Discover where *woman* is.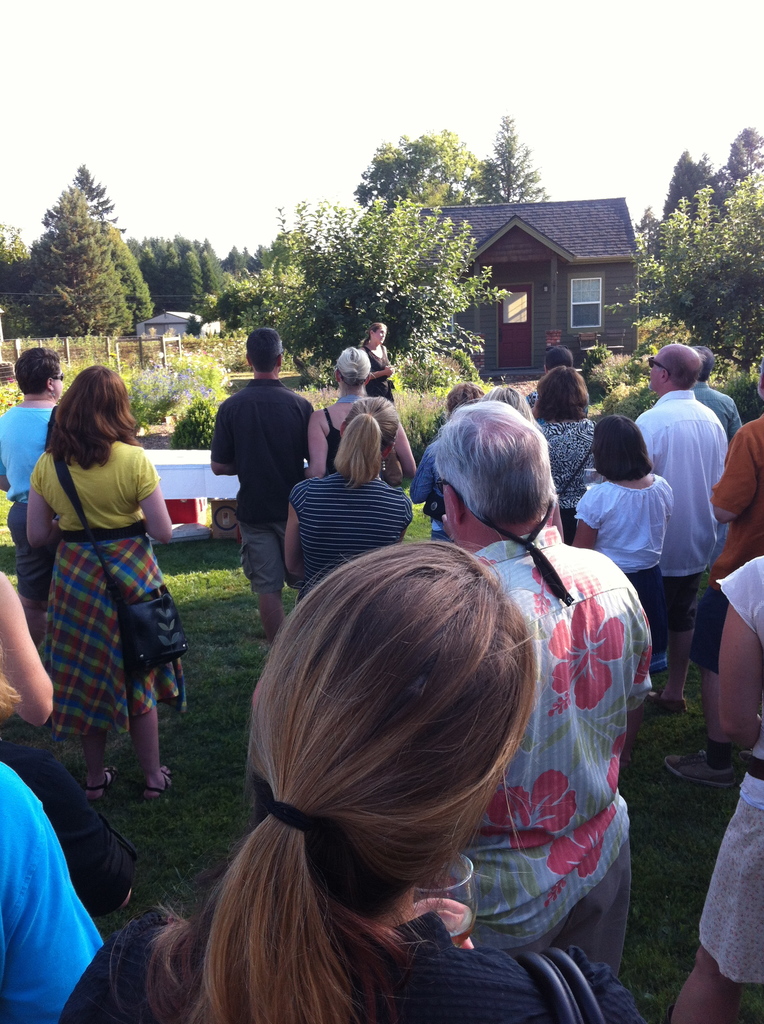
Discovered at region(357, 319, 399, 389).
